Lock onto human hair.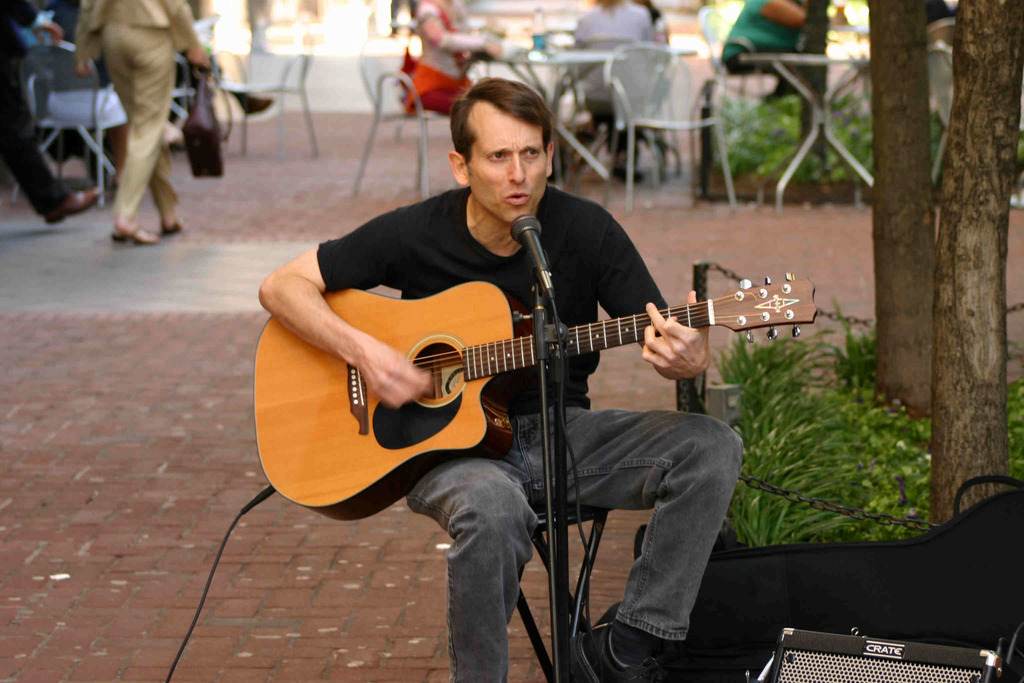
Locked: x1=444 y1=74 x2=558 y2=170.
